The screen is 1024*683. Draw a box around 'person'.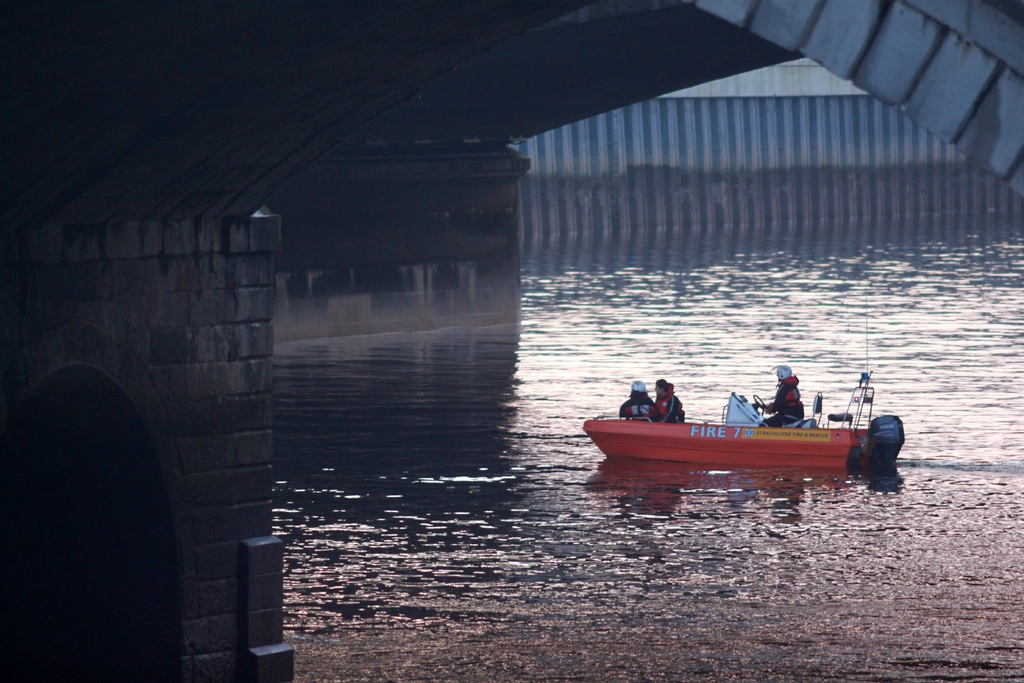
select_region(616, 377, 659, 422).
